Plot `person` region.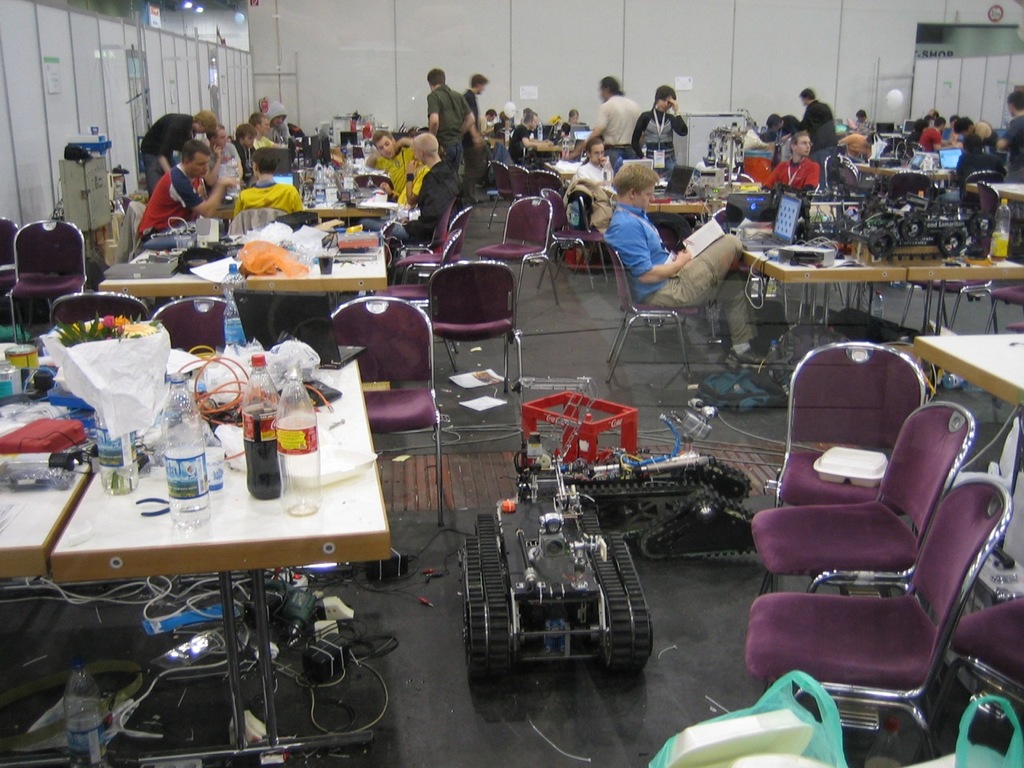
Plotted at left=751, top=116, right=783, bottom=160.
